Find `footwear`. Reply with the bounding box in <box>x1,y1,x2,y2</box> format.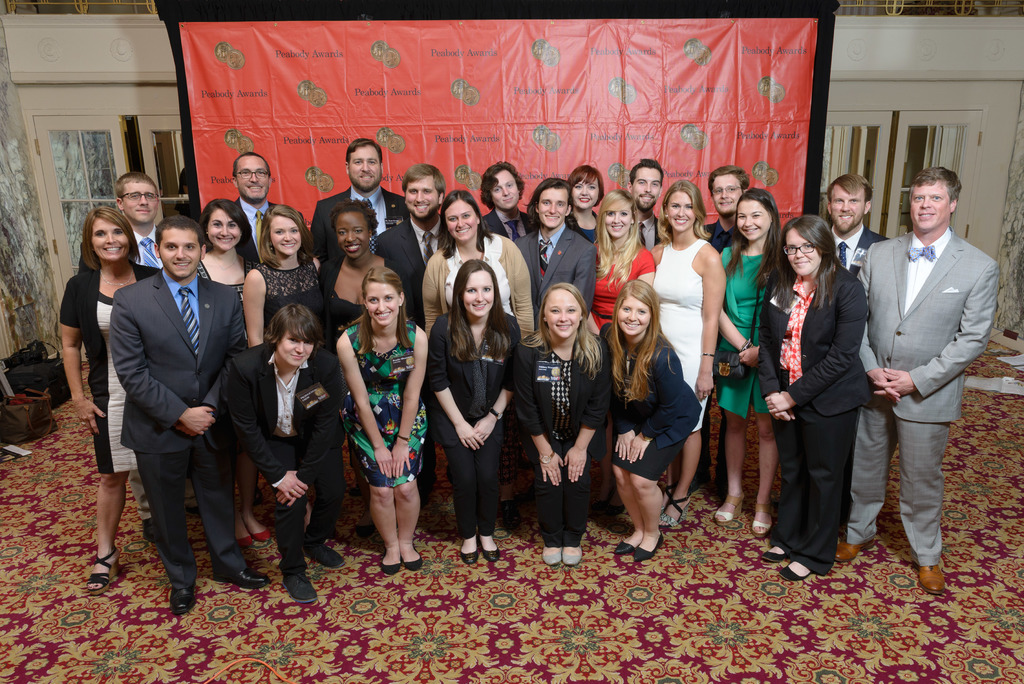
<box>225,562,274,589</box>.
